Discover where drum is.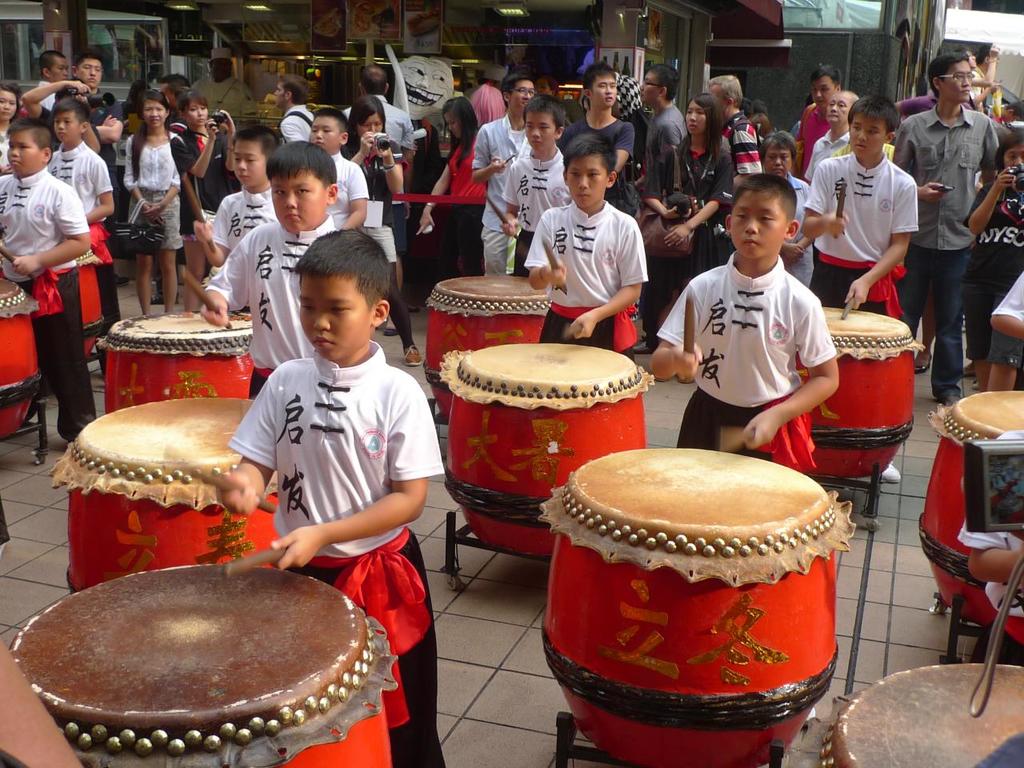
Discovered at <bbox>46, 397, 279, 593</bbox>.
